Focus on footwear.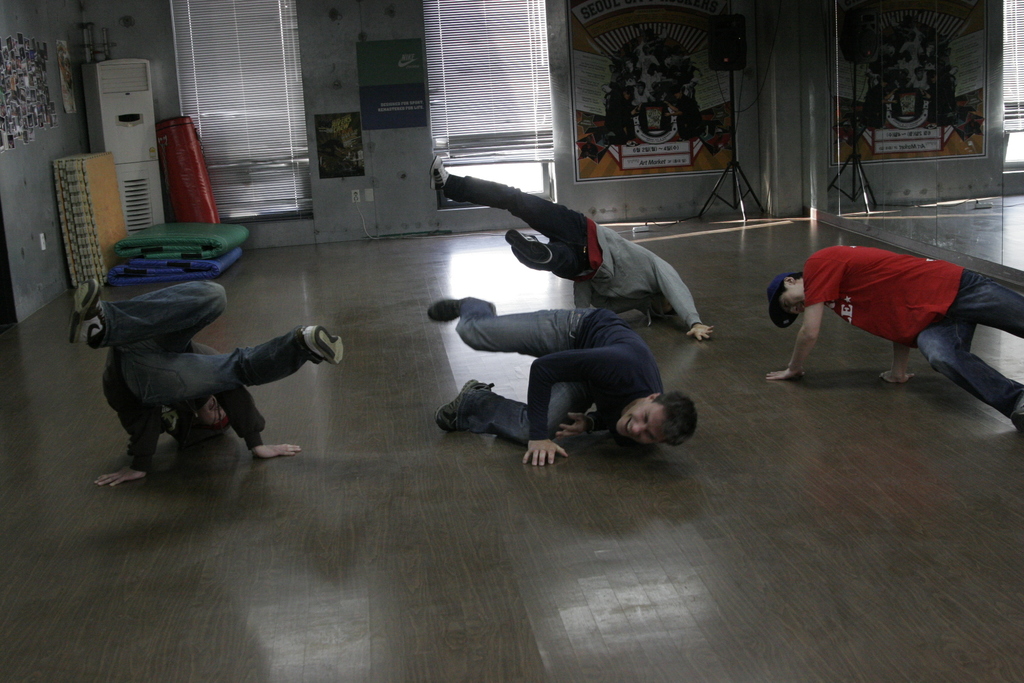
Focused at {"left": 428, "top": 159, "right": 452, "bottom": 193}.
